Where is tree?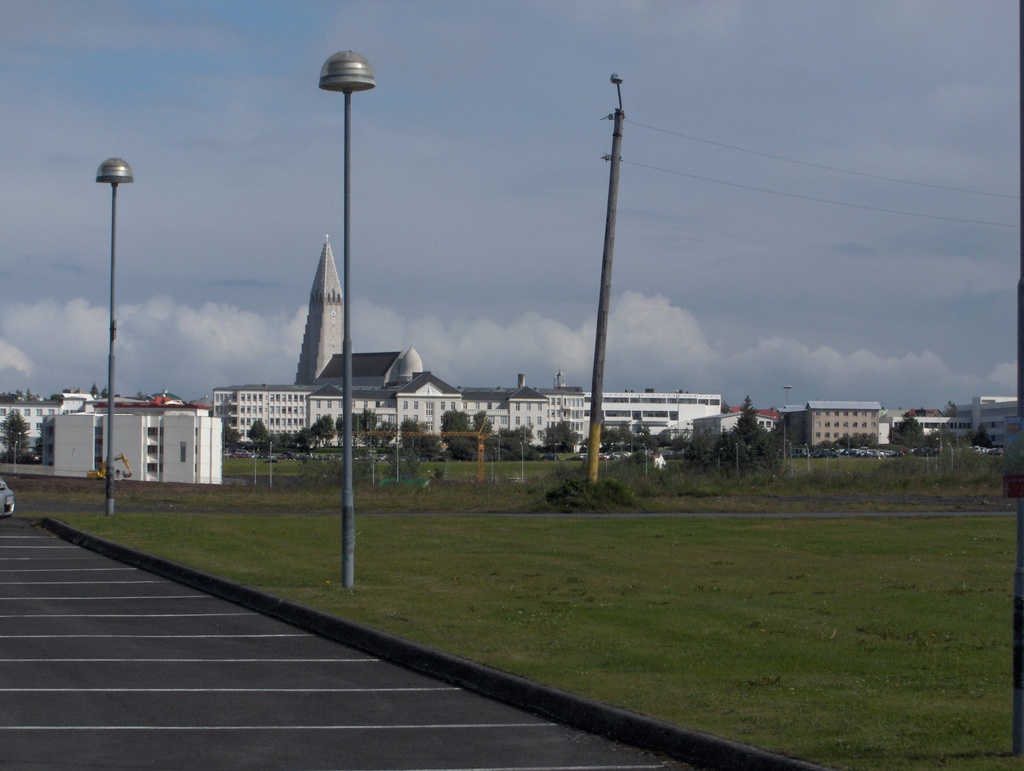
crop(640, 422, 663, 453).
